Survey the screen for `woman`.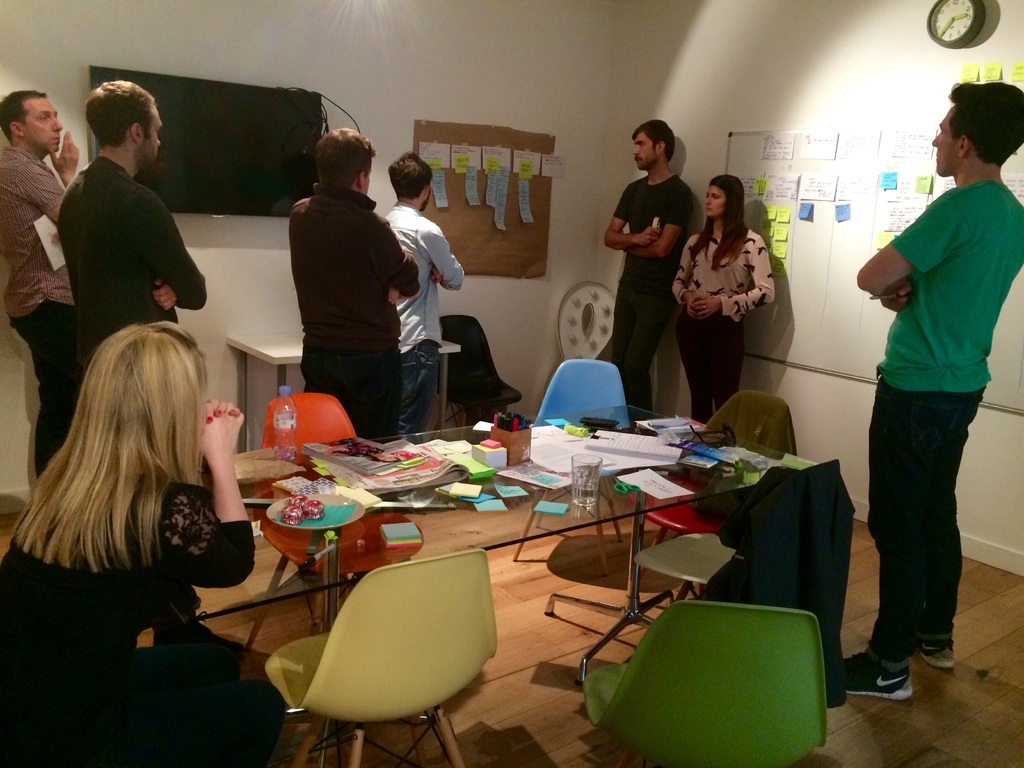
Survey found: 672,175,775,421.
